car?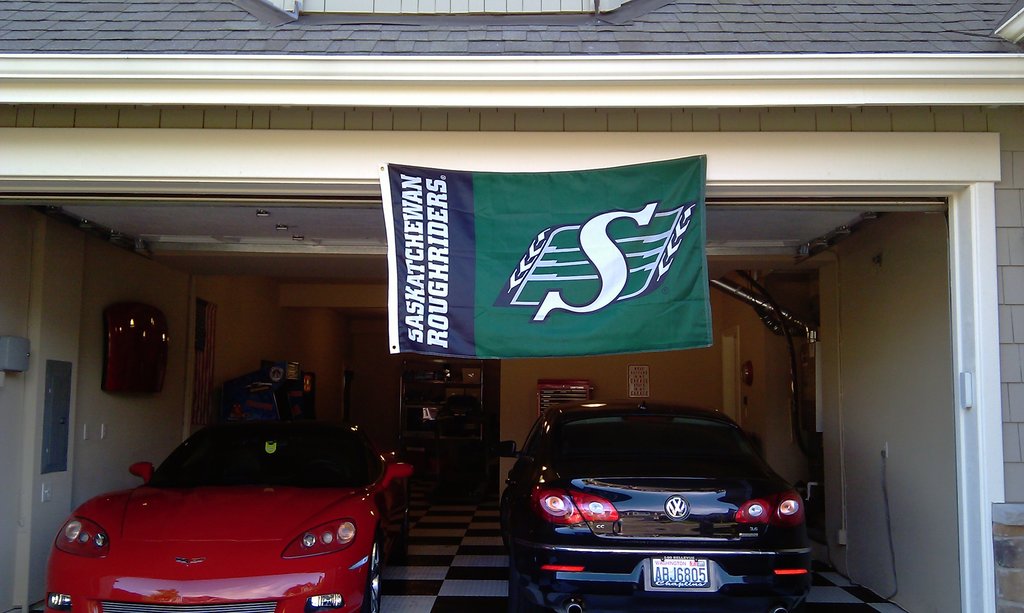
<box>509,406,836,600</box>
